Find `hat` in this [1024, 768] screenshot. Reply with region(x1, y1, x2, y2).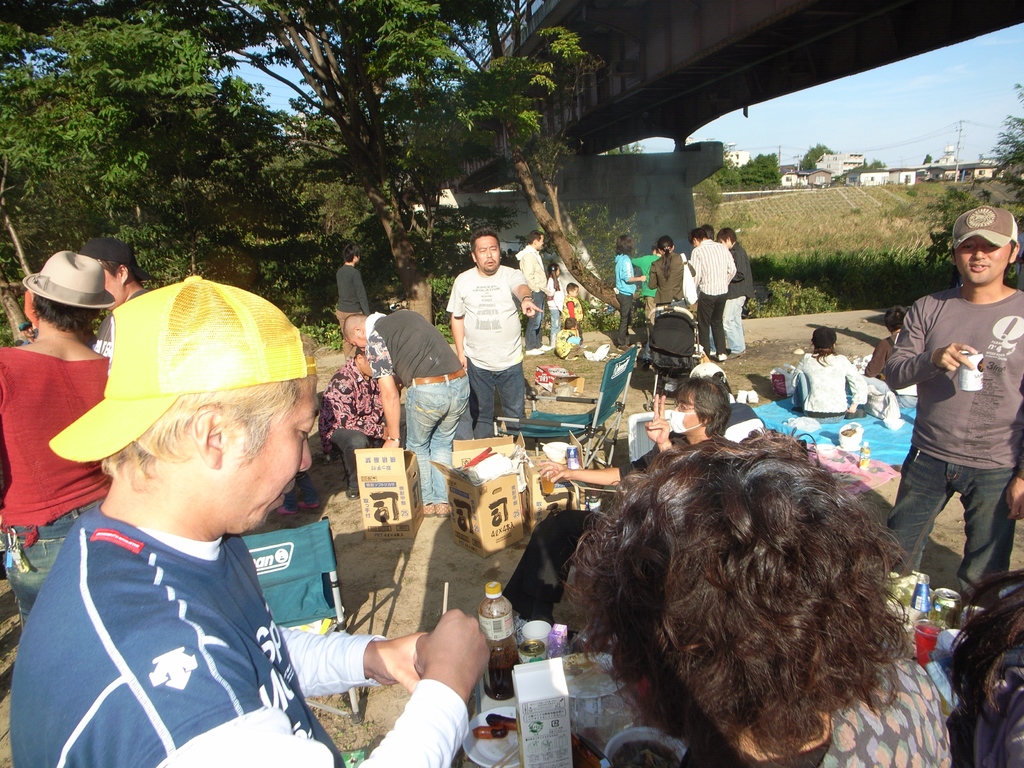
region(49, 273, 309, 464).
